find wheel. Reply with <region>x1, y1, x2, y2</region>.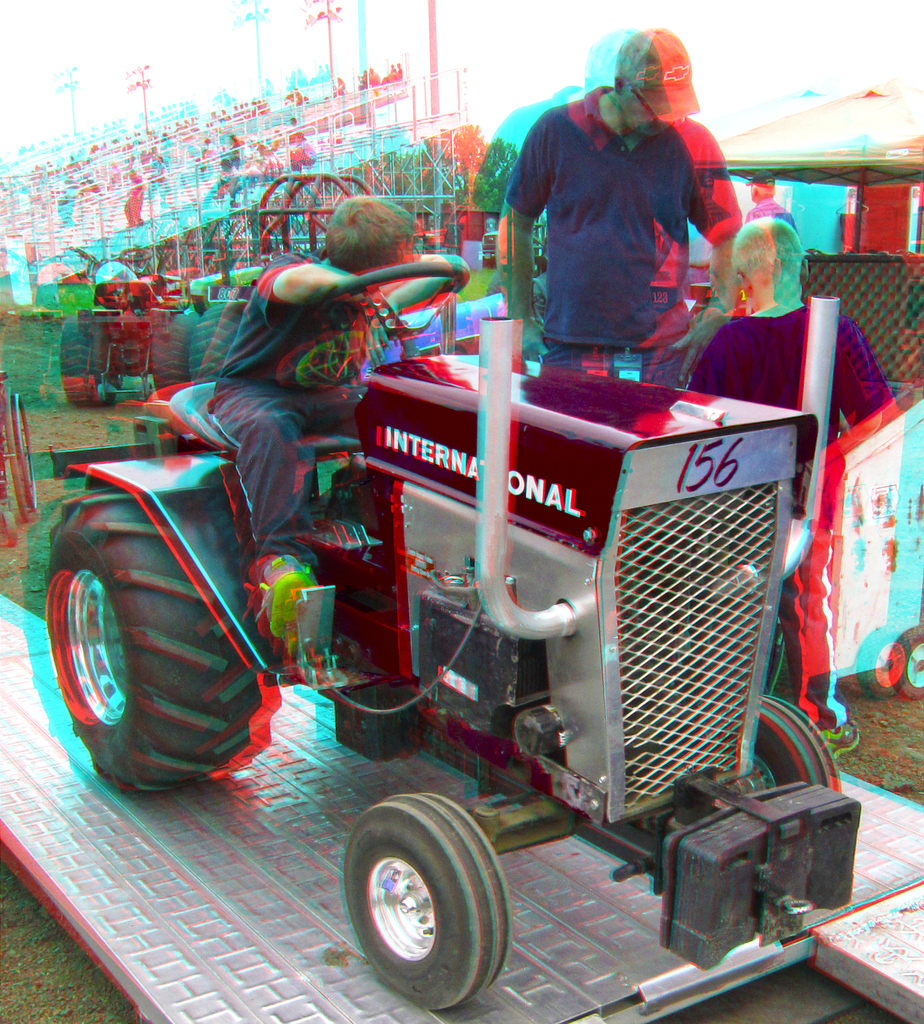
<region>60, 308, 111, 406</region>.
